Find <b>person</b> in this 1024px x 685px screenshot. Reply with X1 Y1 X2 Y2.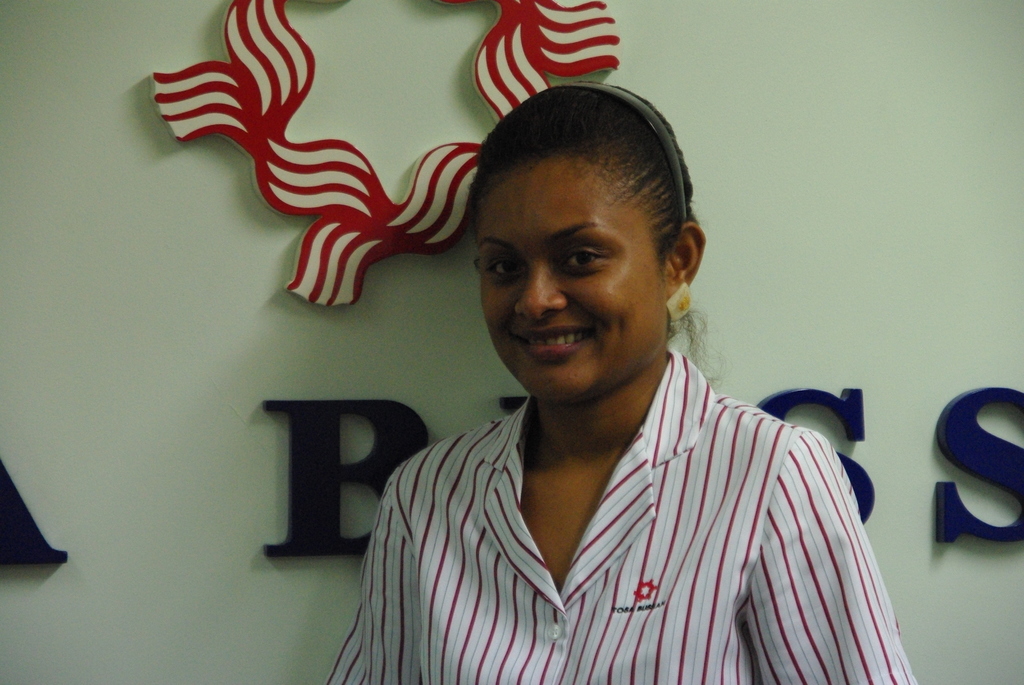
328 95 911 657.
